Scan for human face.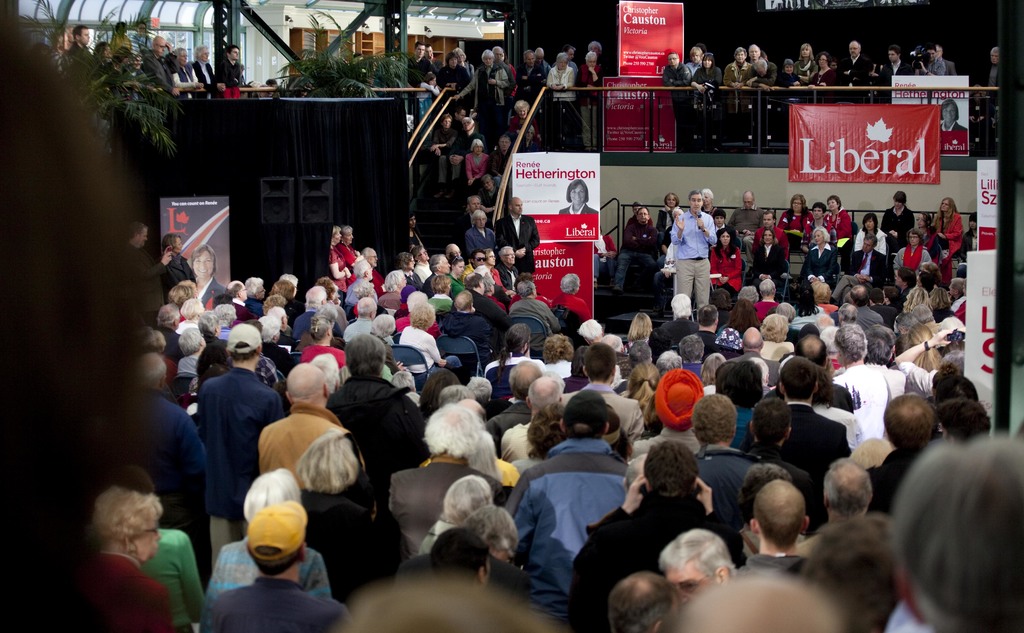
Scan result: region(193, 252, 214, 281).
